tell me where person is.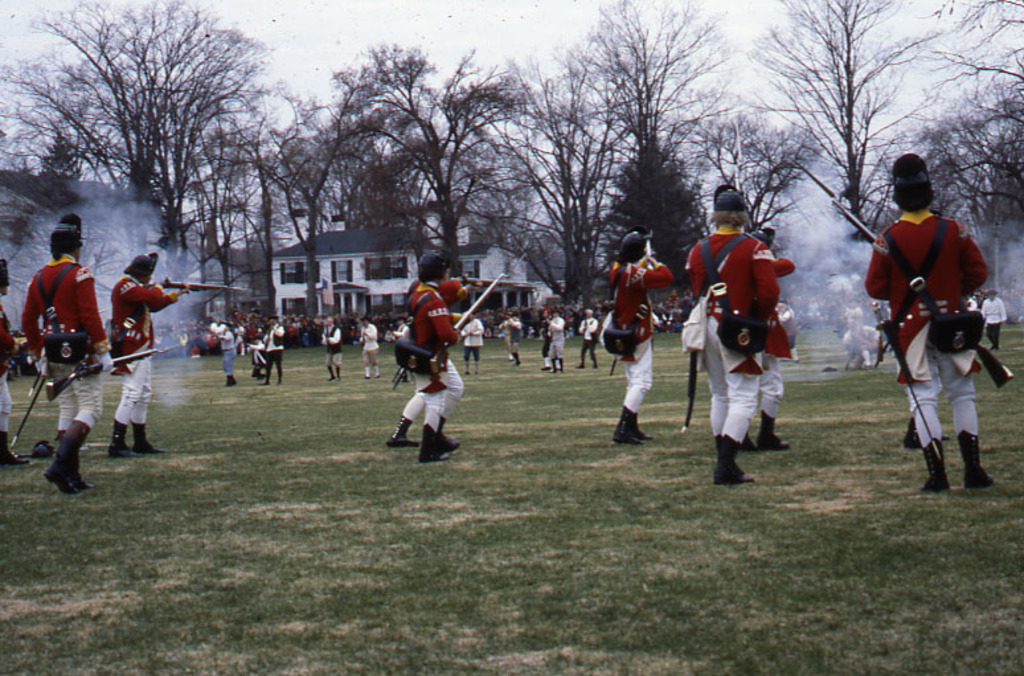
person is at 106,250,185,476.
